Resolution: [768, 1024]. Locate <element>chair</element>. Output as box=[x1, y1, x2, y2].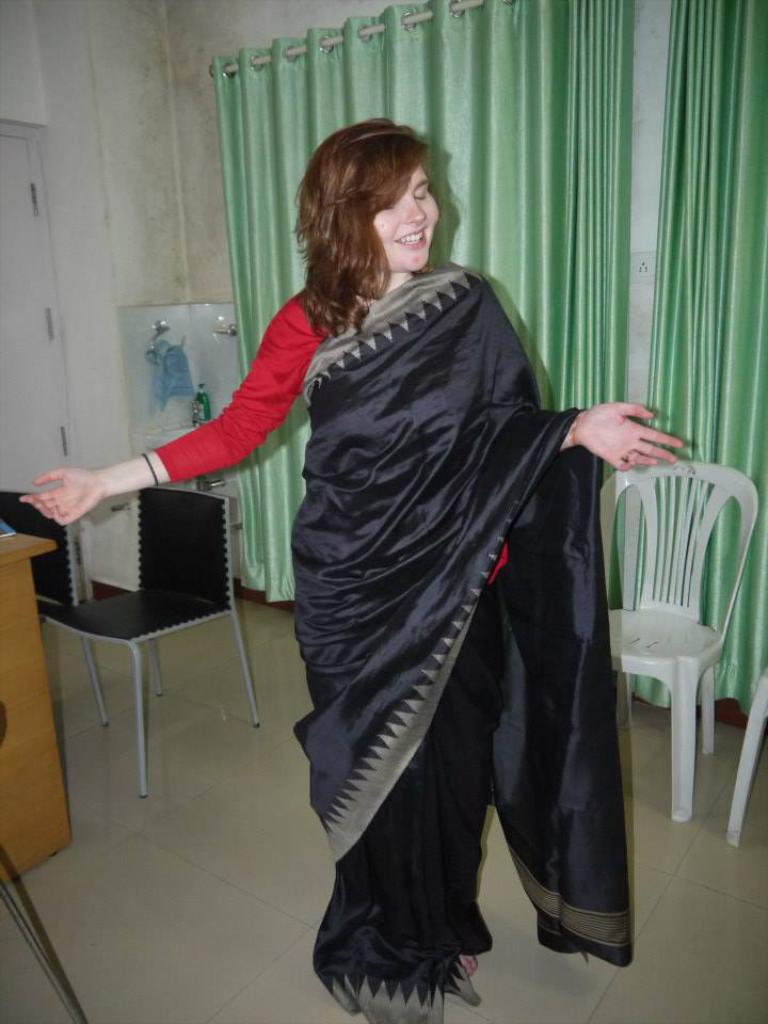
box=[607, 454, 755, 866].
